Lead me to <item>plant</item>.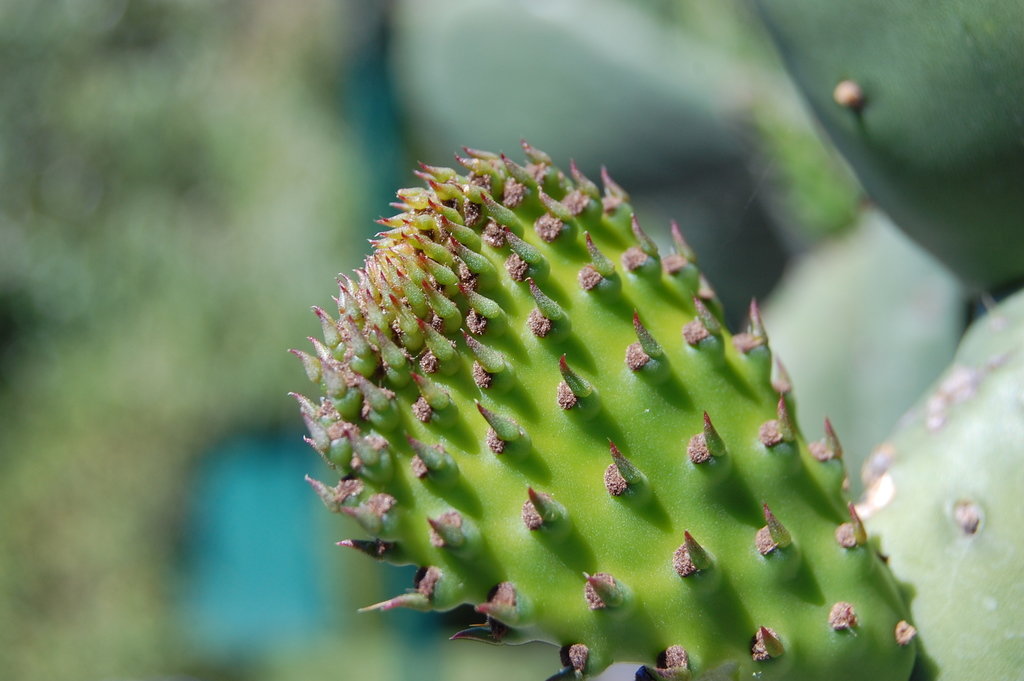
Lead to x1=281, y1=0, x2=1023, y2=680.
